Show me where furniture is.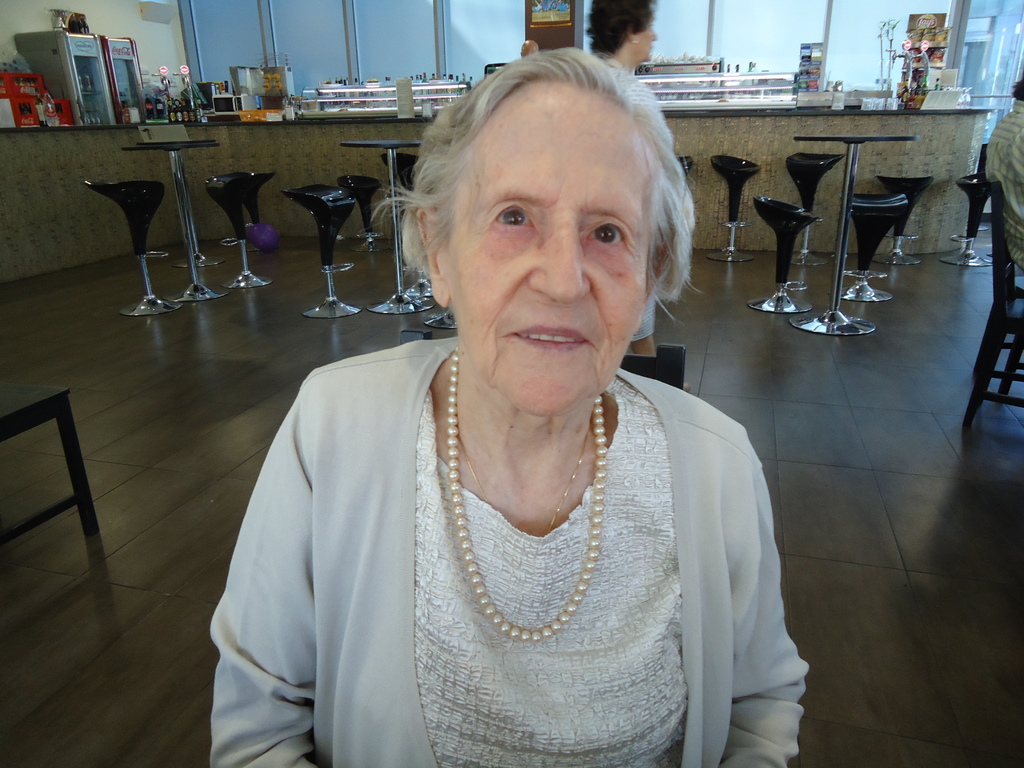
furniture is at left=218, top=170, right=273, bottom=250.
